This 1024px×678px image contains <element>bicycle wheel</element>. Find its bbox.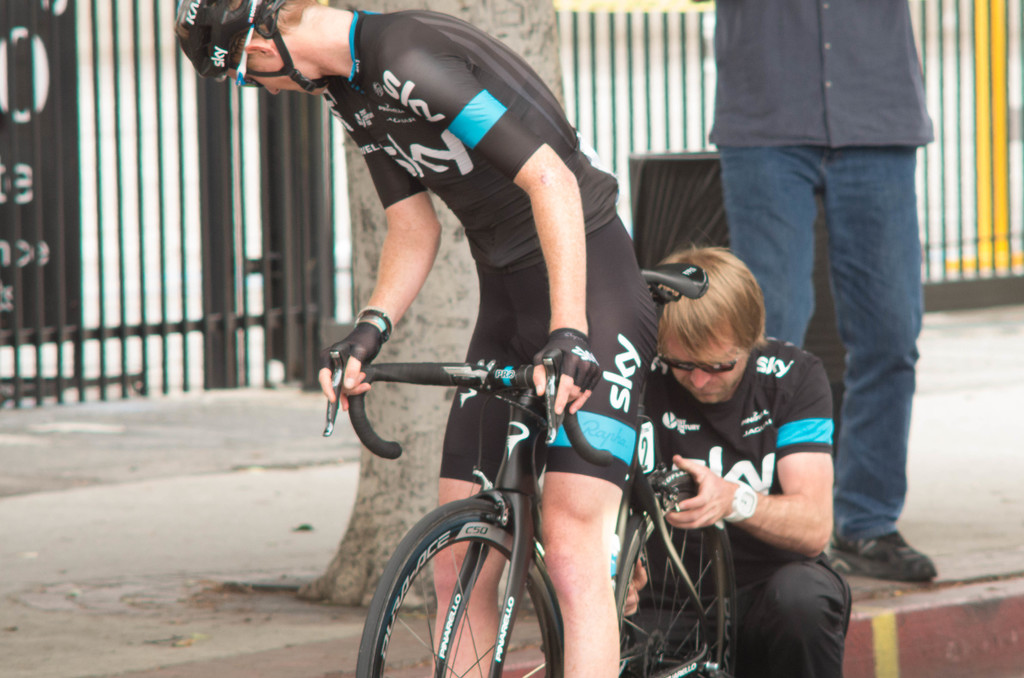
[x1=380, y1=495, x2=550, y2=676].
